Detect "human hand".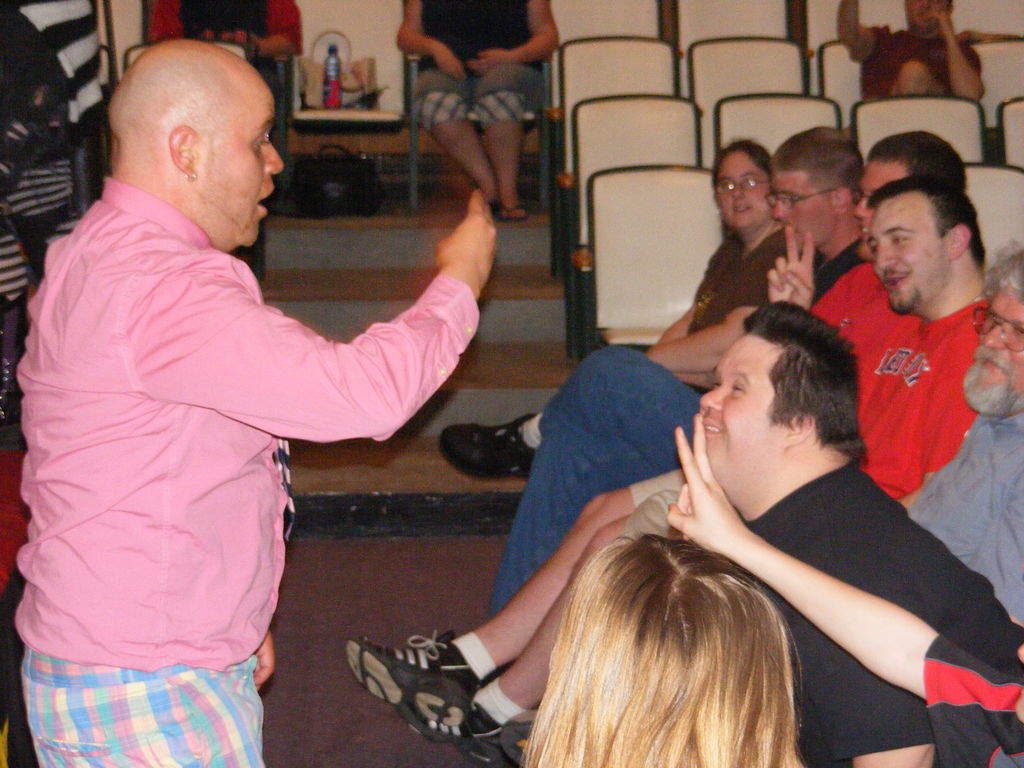
Detected at (x1=435, y1=43, x2=468, y2=81).
